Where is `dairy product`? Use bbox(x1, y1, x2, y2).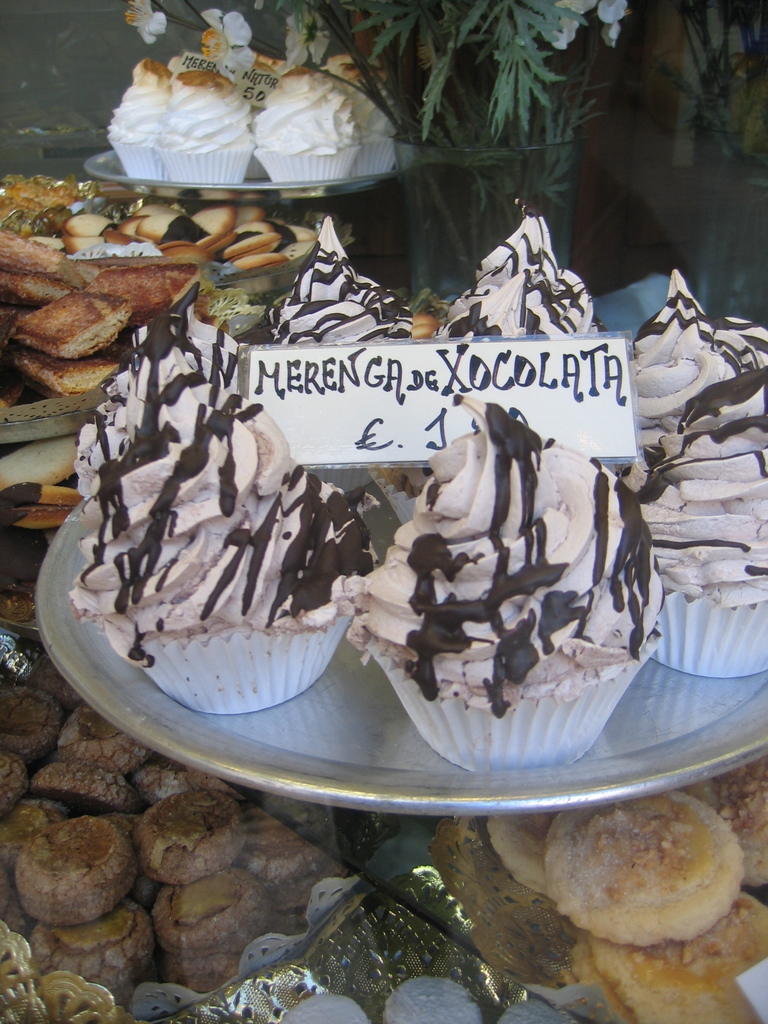
bbox(442, 234, 580, 348).
